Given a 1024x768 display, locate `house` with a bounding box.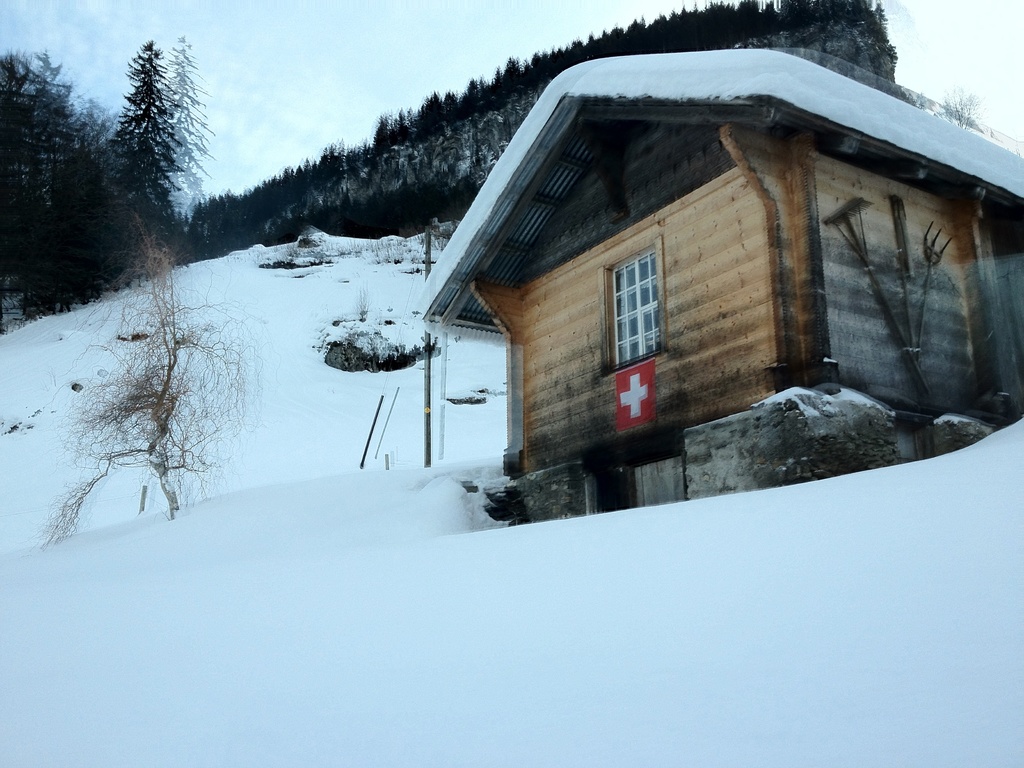
Located: locate(404, 81, 1023, 534).
